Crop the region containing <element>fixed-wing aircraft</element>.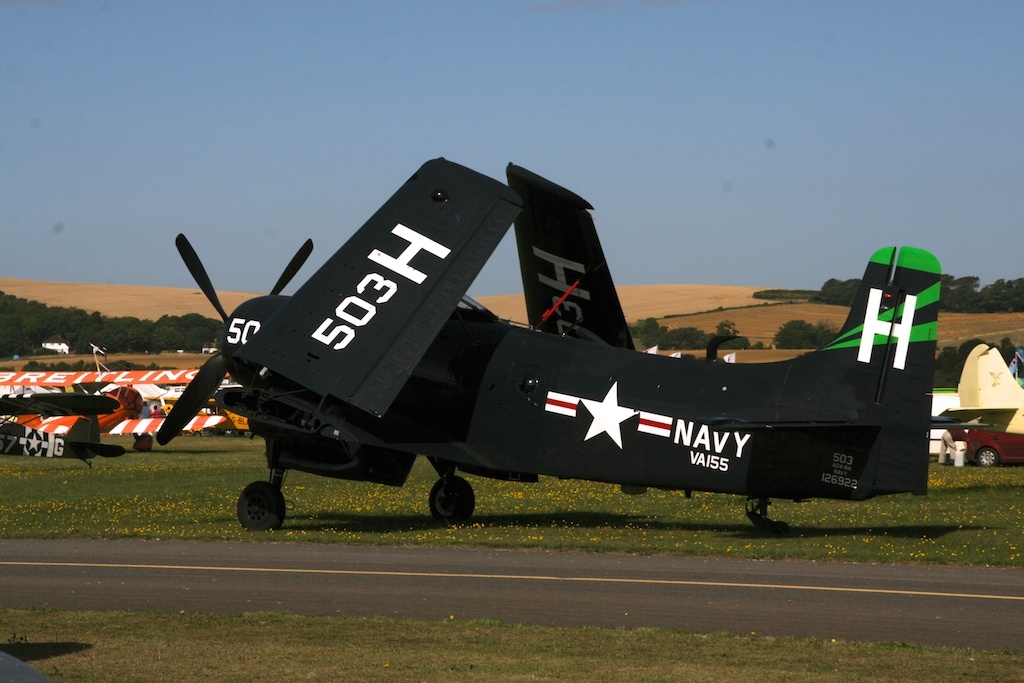
Crop region: (0,366,244,465).
